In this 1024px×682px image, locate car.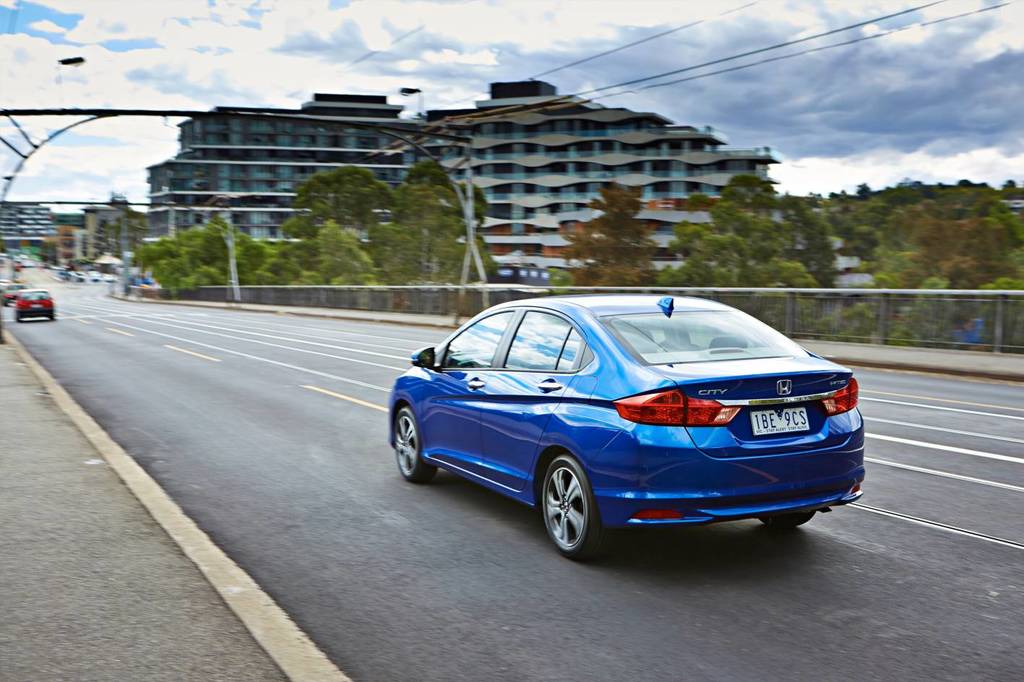
Bounding box: region(7, 288, 61, 321).
